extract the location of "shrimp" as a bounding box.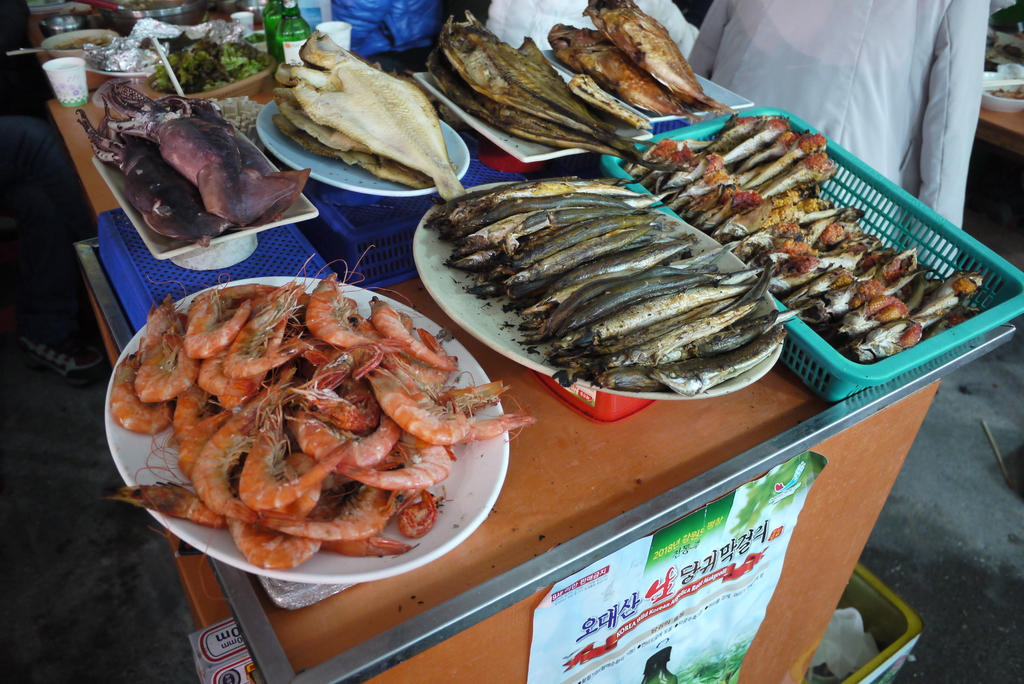
262:482:404:545.
